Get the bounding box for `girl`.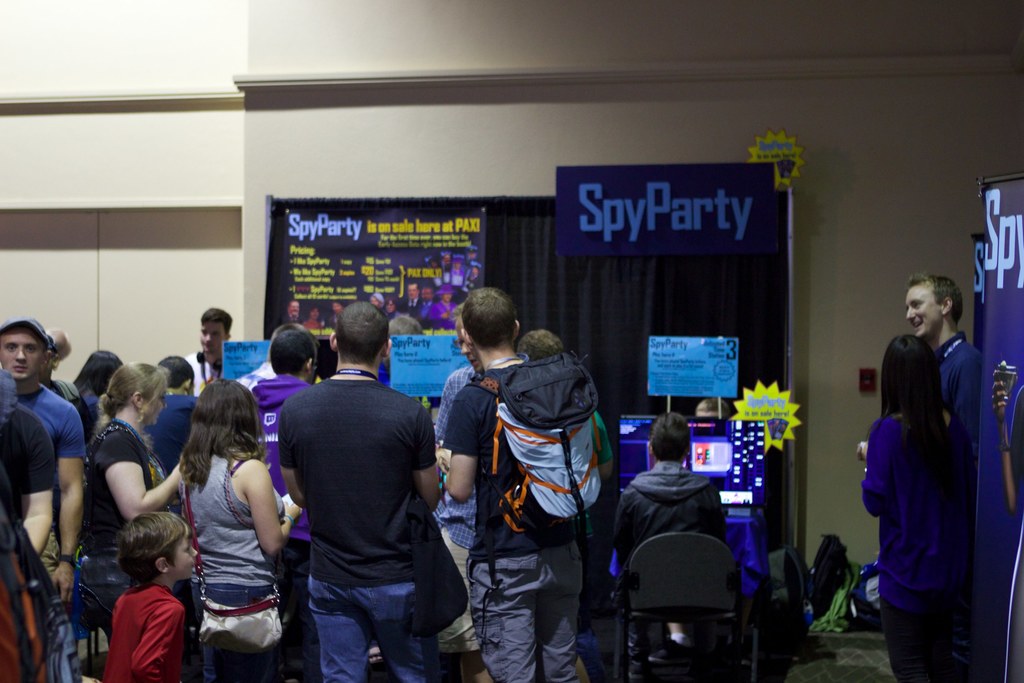
{"x1": 188, "y1": 380, "x2": 310, "y2": 677}.
